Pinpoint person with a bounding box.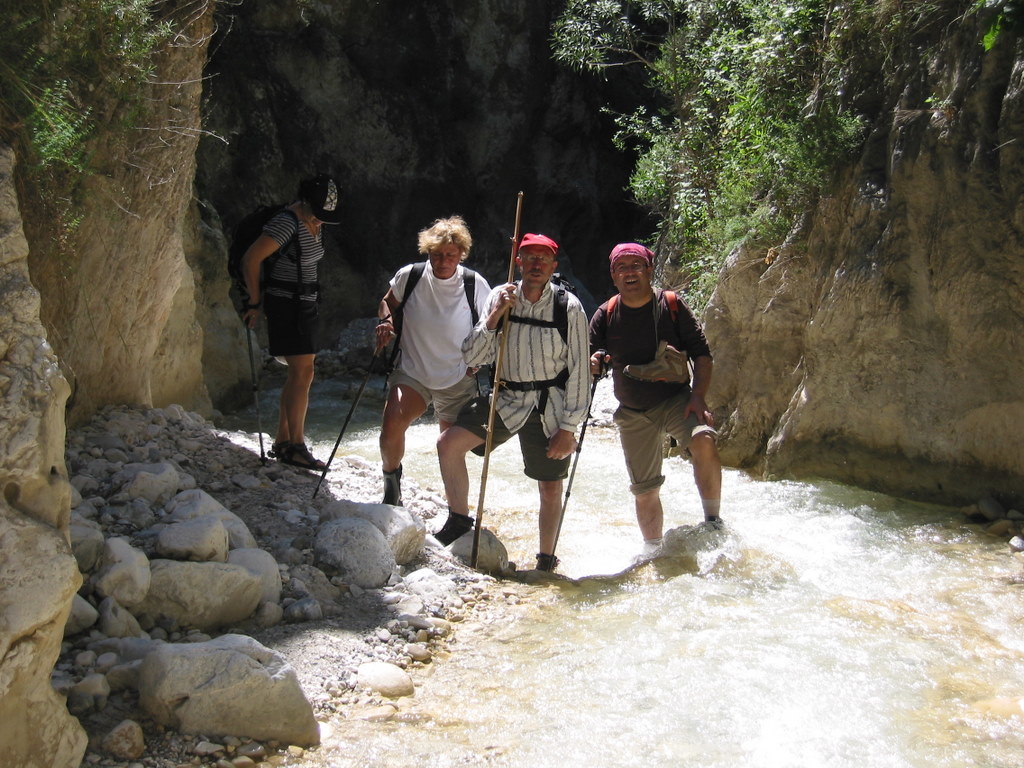
bbox=[586, 239, 729, 549].
